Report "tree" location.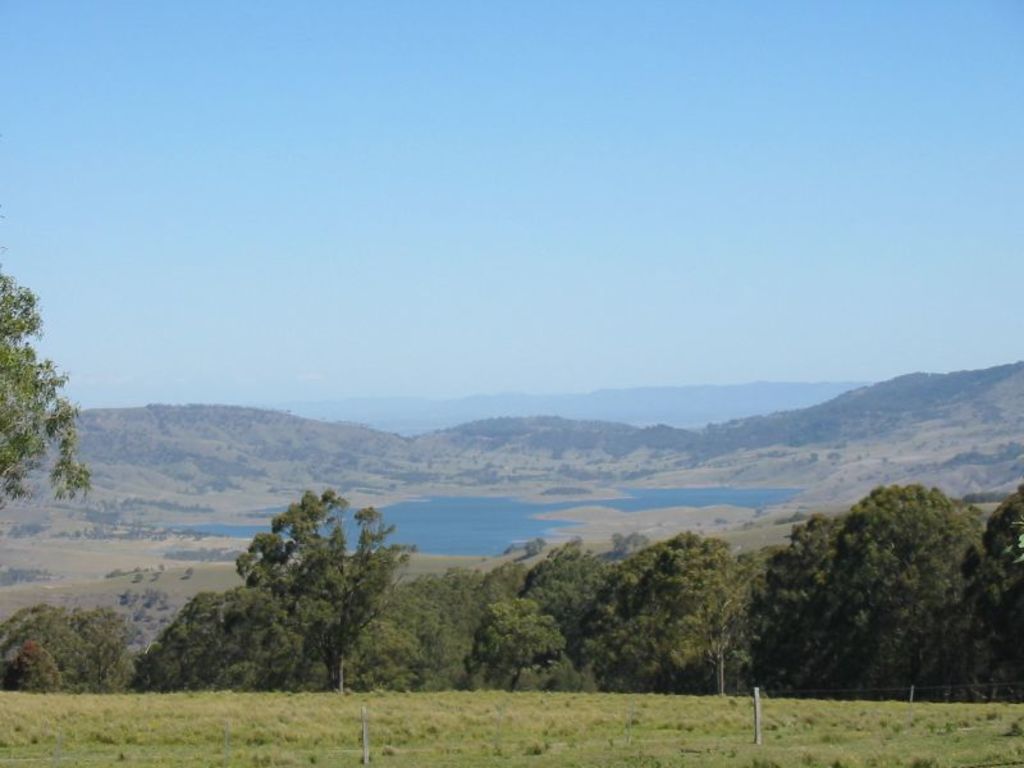
Report: rect(968, 476, 1023, 703).
